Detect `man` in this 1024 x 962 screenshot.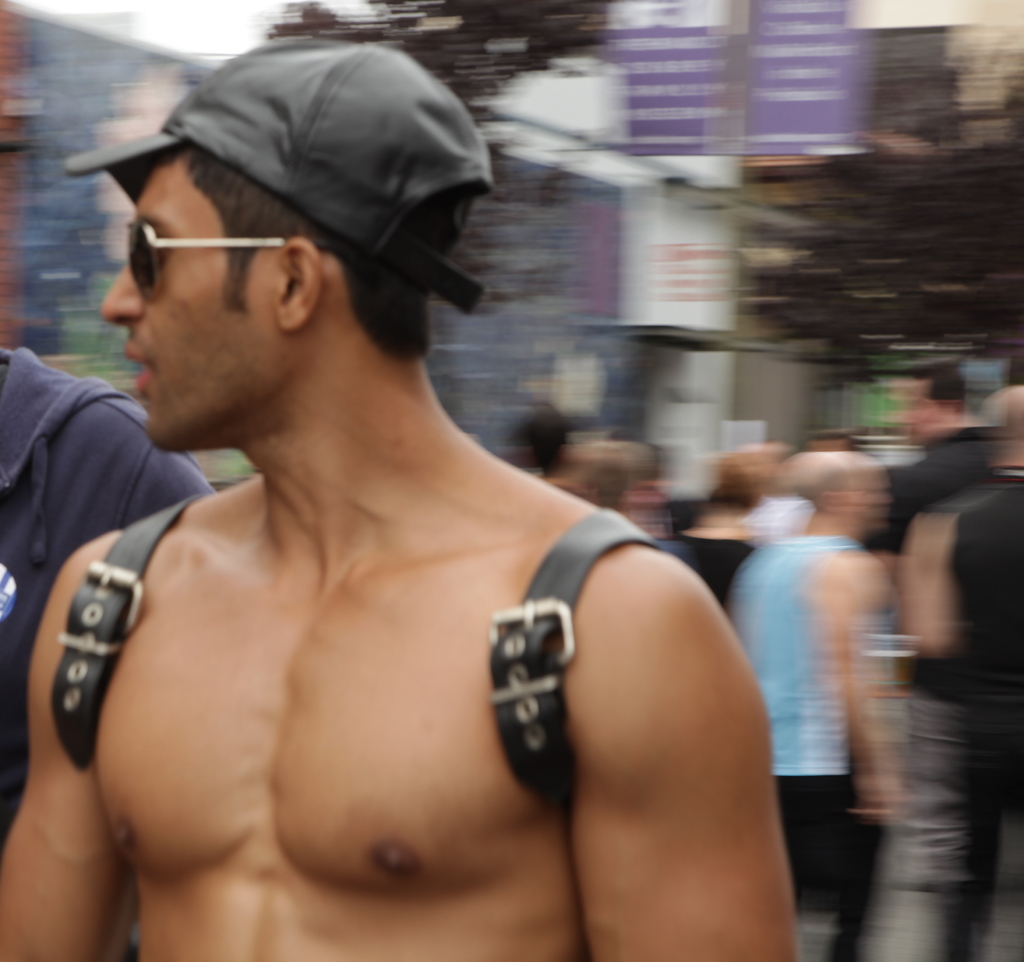
Detection: rect(913, 384, 1023, 961).
